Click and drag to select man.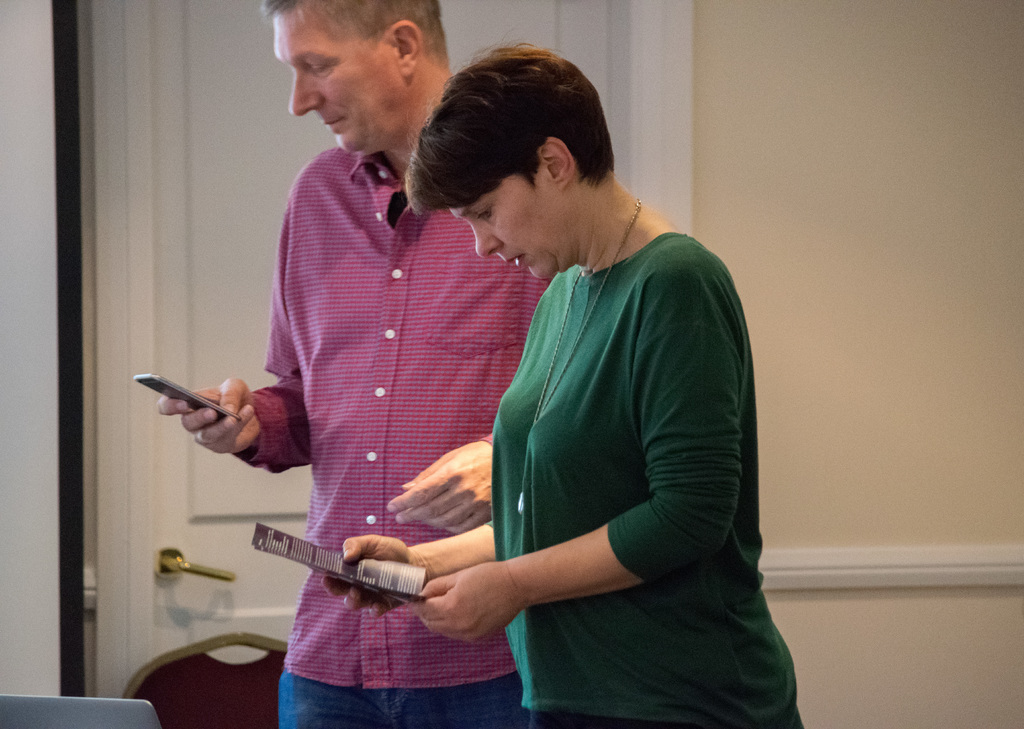
Selection: (left=193, top=54, right=660, bottom=703).
